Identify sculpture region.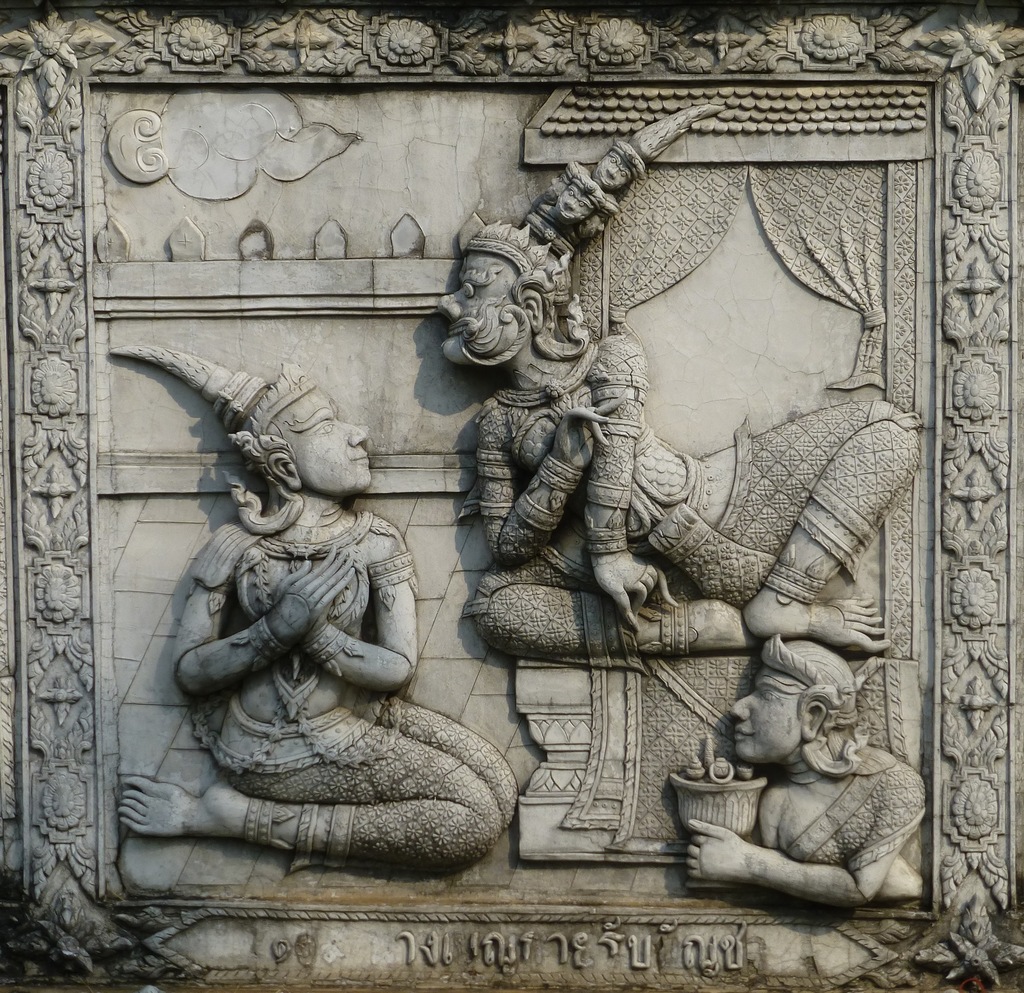
Region: locate(432, 93, 932, 656).
